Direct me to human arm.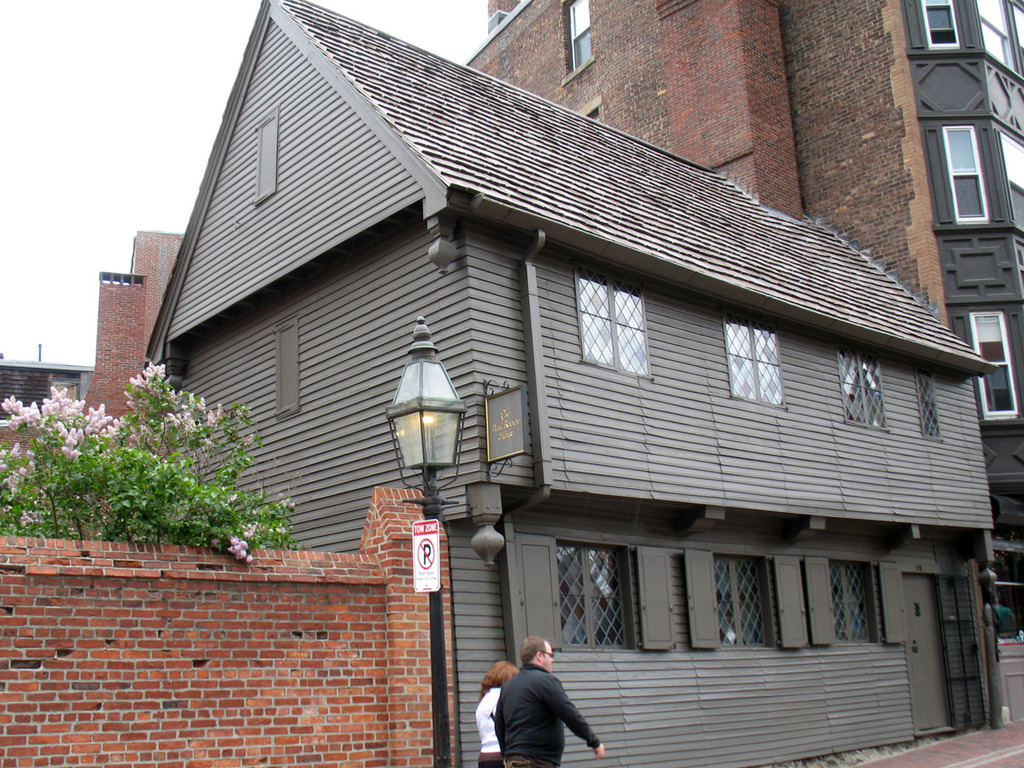
Direction: bbox=[544, 660, 614, 763].
